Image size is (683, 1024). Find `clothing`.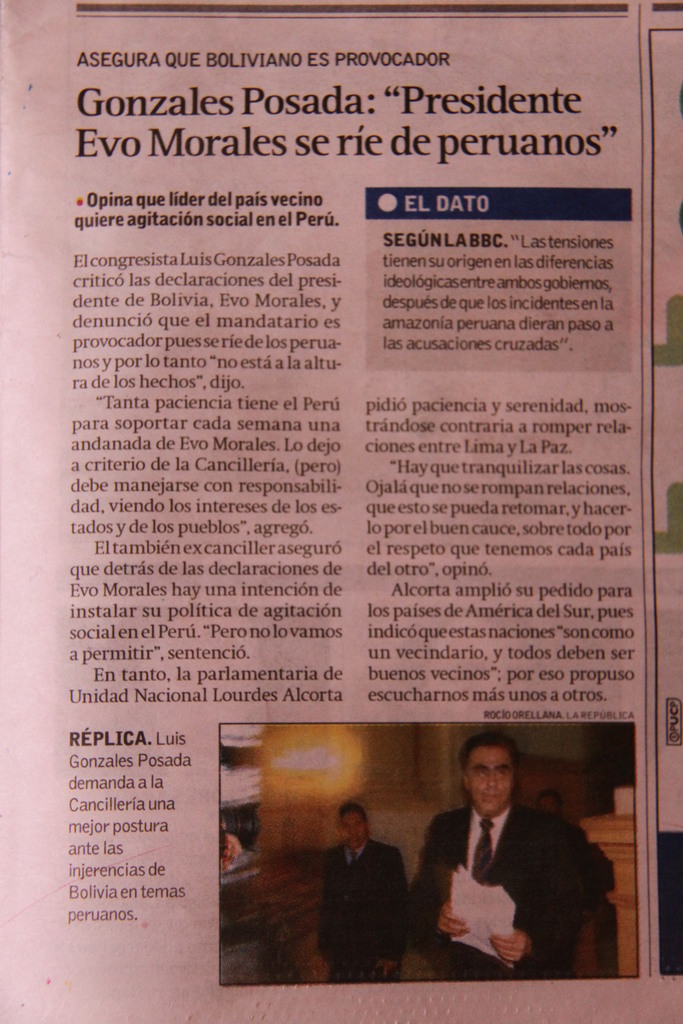
Rect(225, 830, 245, 877).
